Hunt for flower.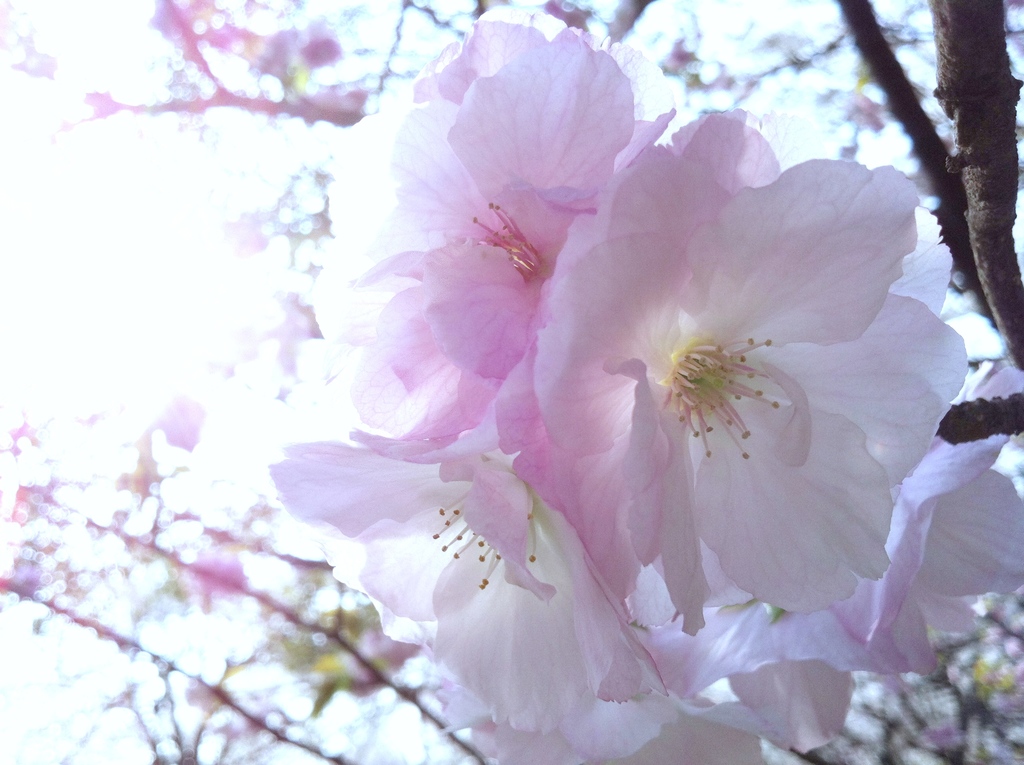
Hunted down at <bbox>320, 1, 675, 451</bbox>.
